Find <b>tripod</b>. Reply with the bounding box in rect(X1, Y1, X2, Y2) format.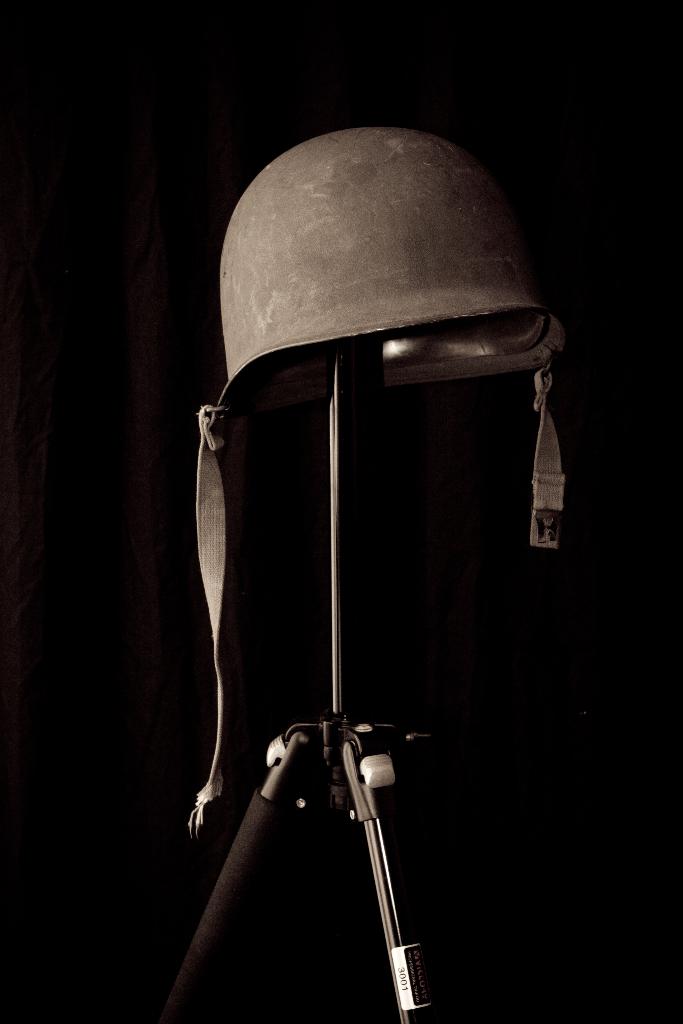
rect(157, 711, 430, 1023).
